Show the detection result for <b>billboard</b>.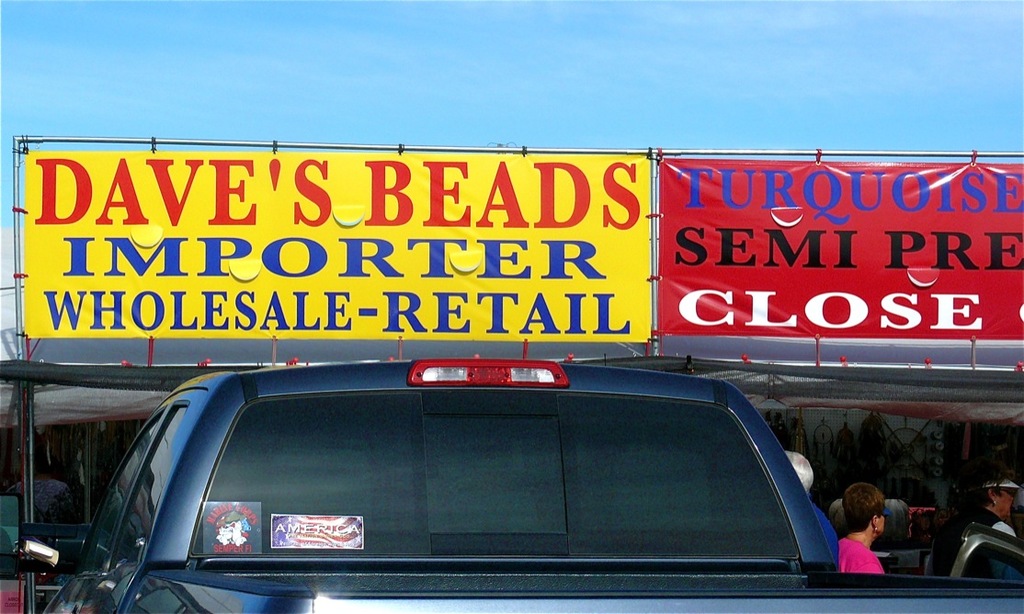
{"left": 631, "top": 135, "right": 984, "bottom": 383}.
